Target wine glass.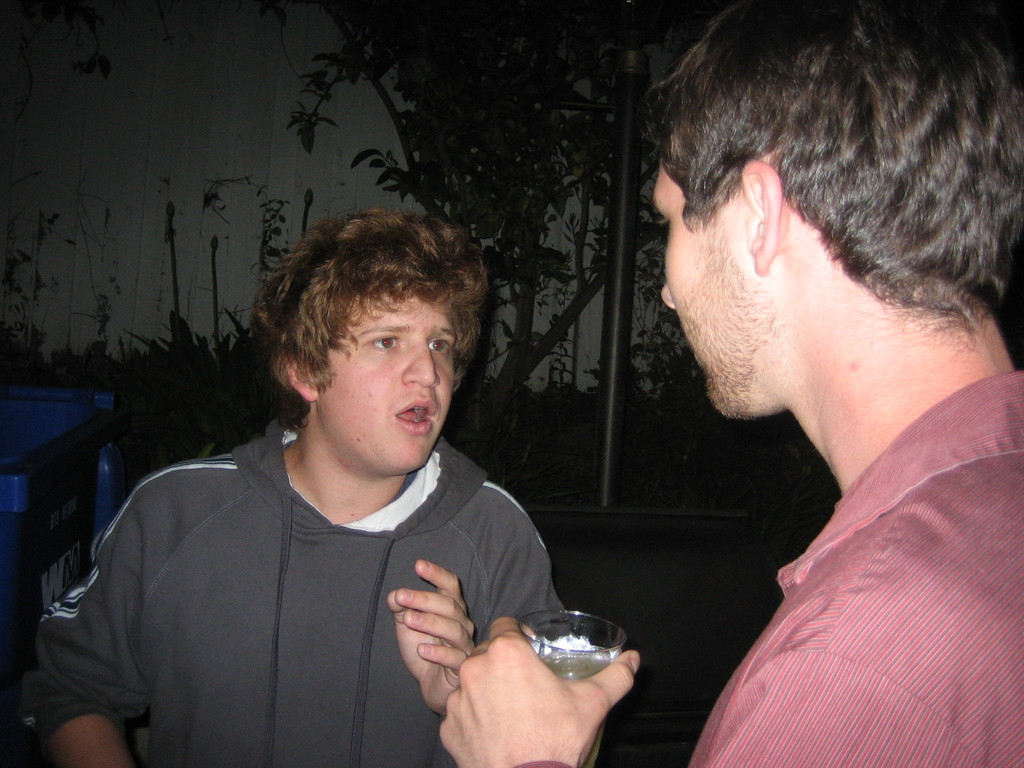
Target region: region(518, 605, 628, 767).
